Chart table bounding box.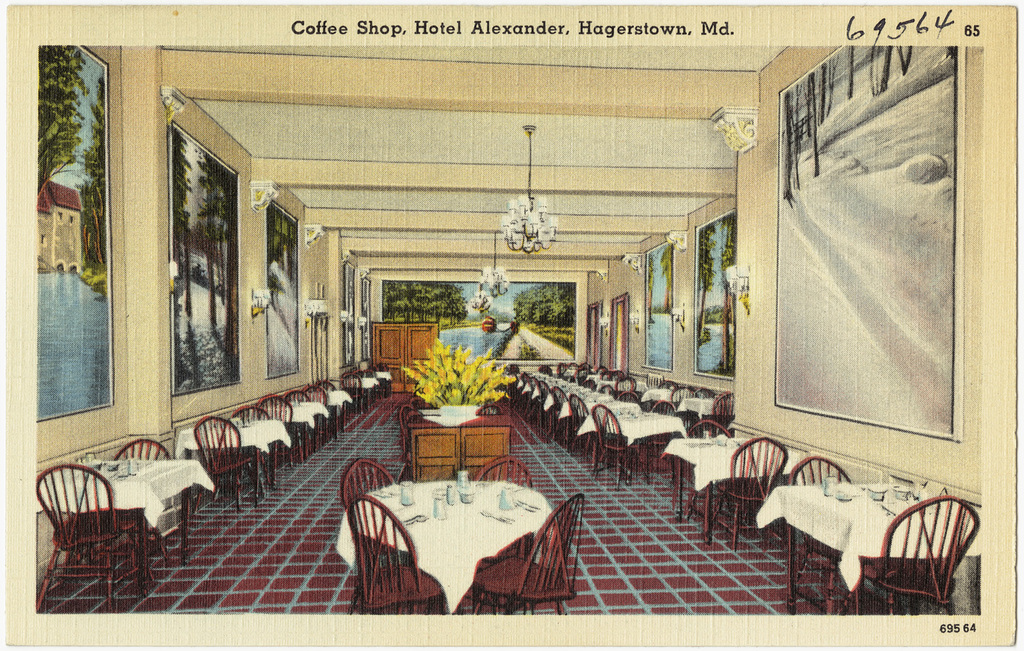
Charted: [x1=662, y1=434, x2=803, y2=540].
